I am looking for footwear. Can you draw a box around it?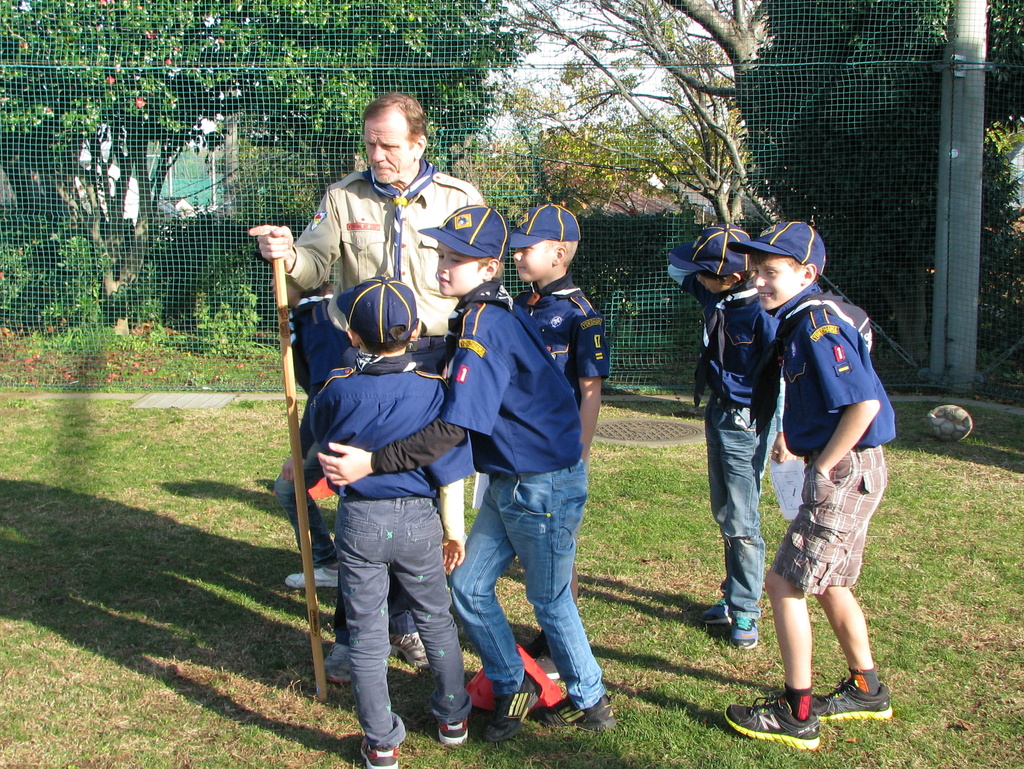
Sure, the bounding box is {"x1": 495, "y1": 668, "x2": 538, "y2": 743}.
